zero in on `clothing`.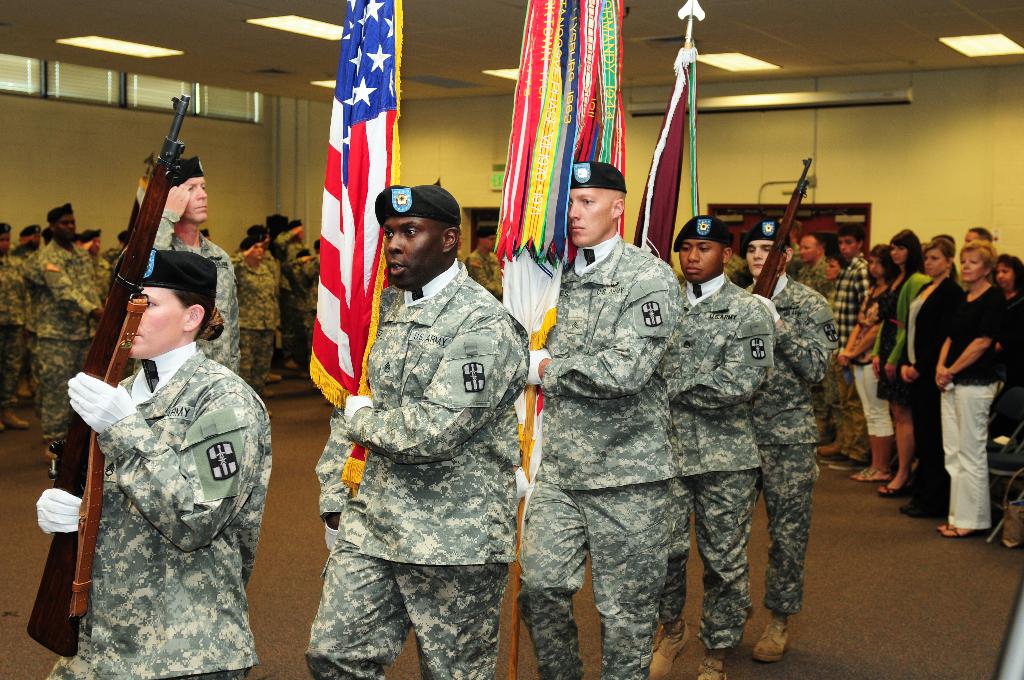
Zeroed in: detection(25, 236, 109, 433).
